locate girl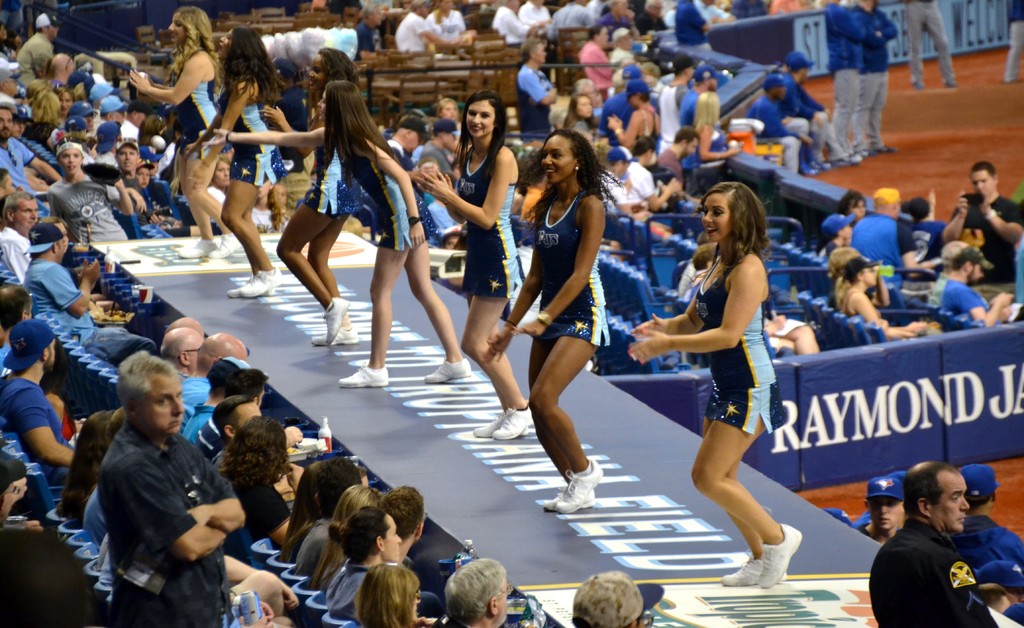
x1=257 y1=44 x2=351 y2=346
